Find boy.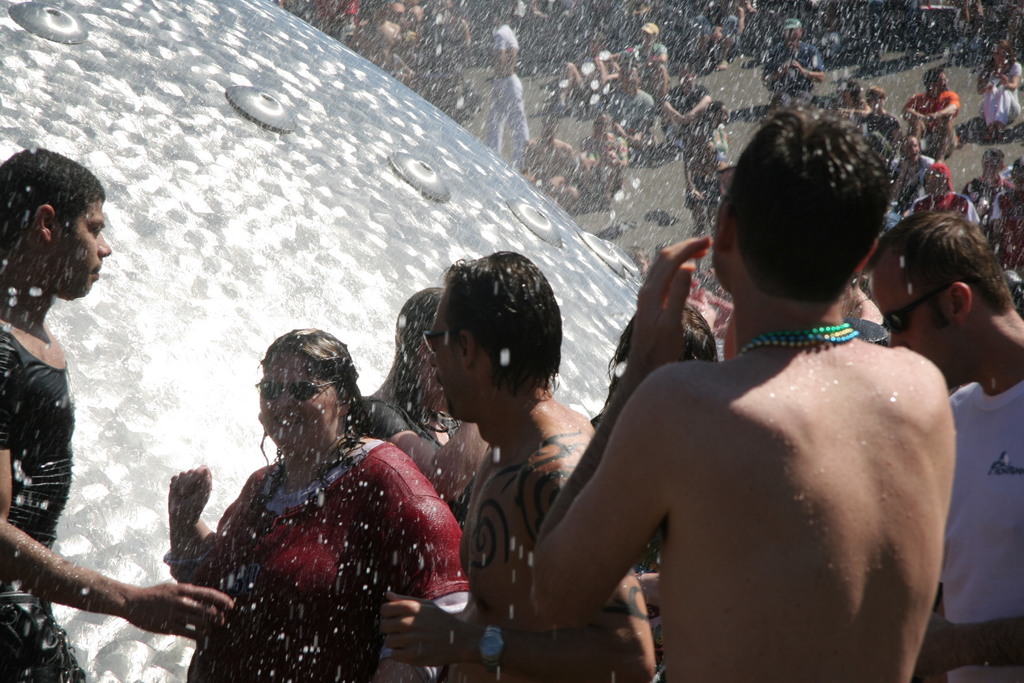
box(860, 85, 906, 156).
